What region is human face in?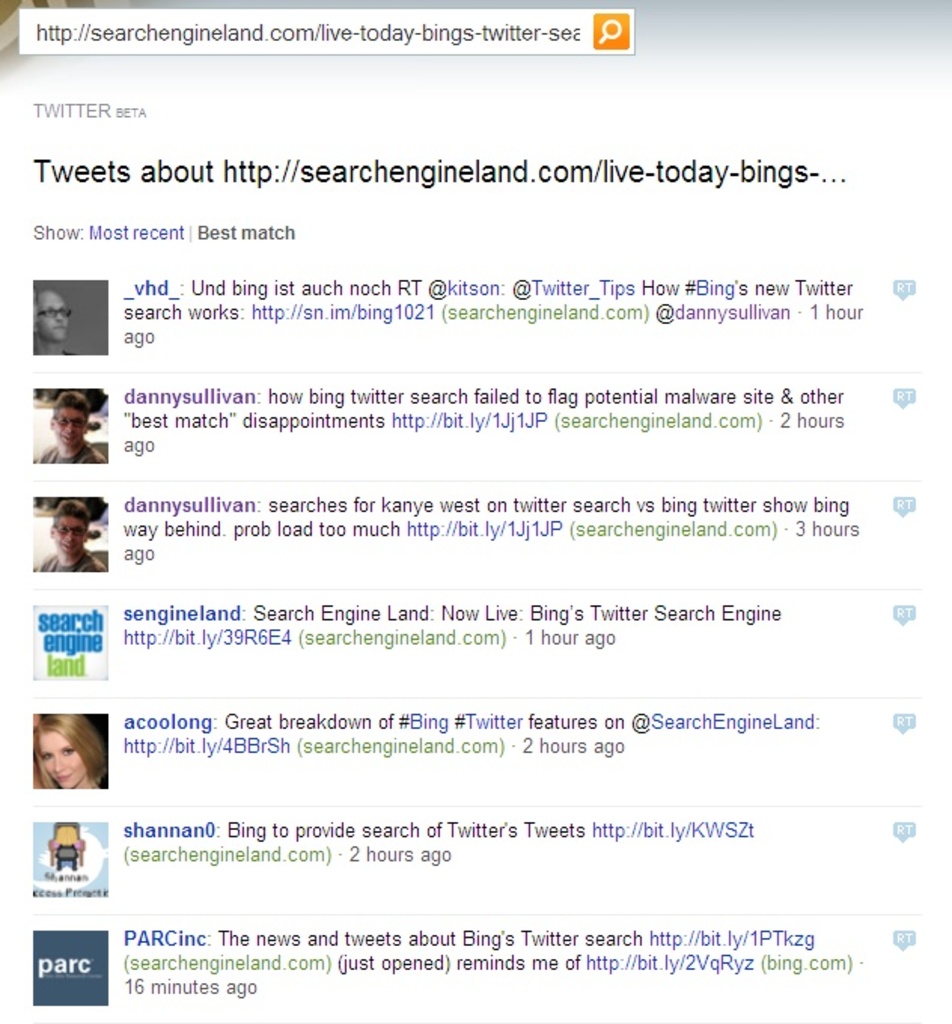
select_region(54, 518, 84, 557).
